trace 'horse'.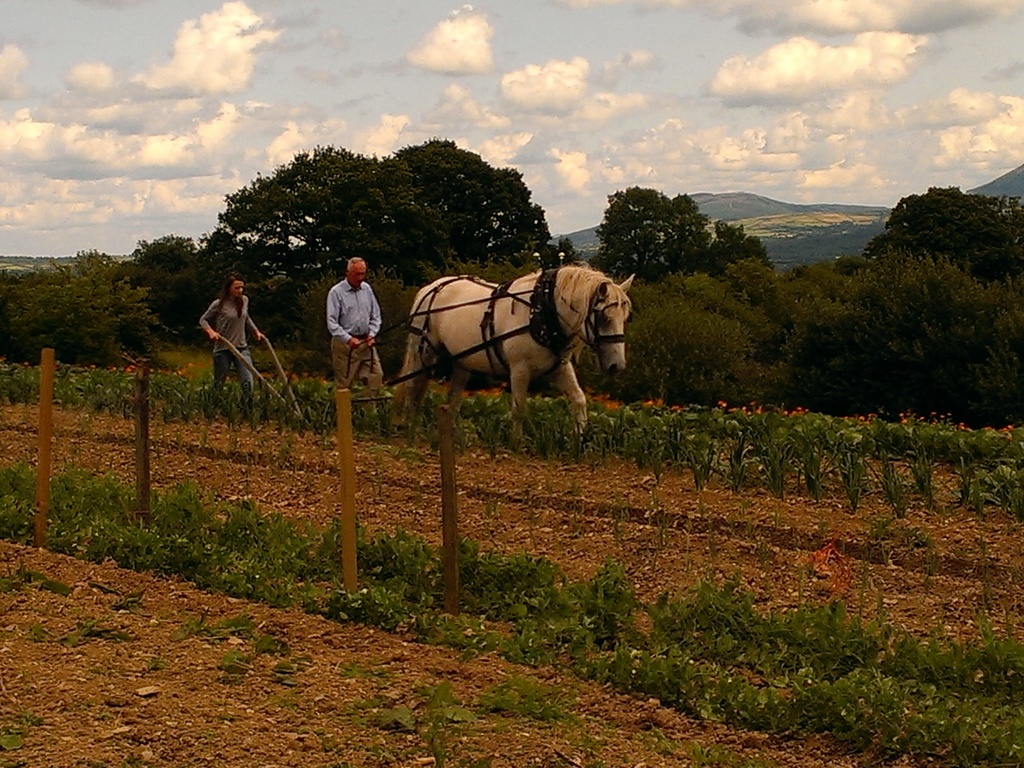
Traced to select_region(386, 262, 636, 434).
